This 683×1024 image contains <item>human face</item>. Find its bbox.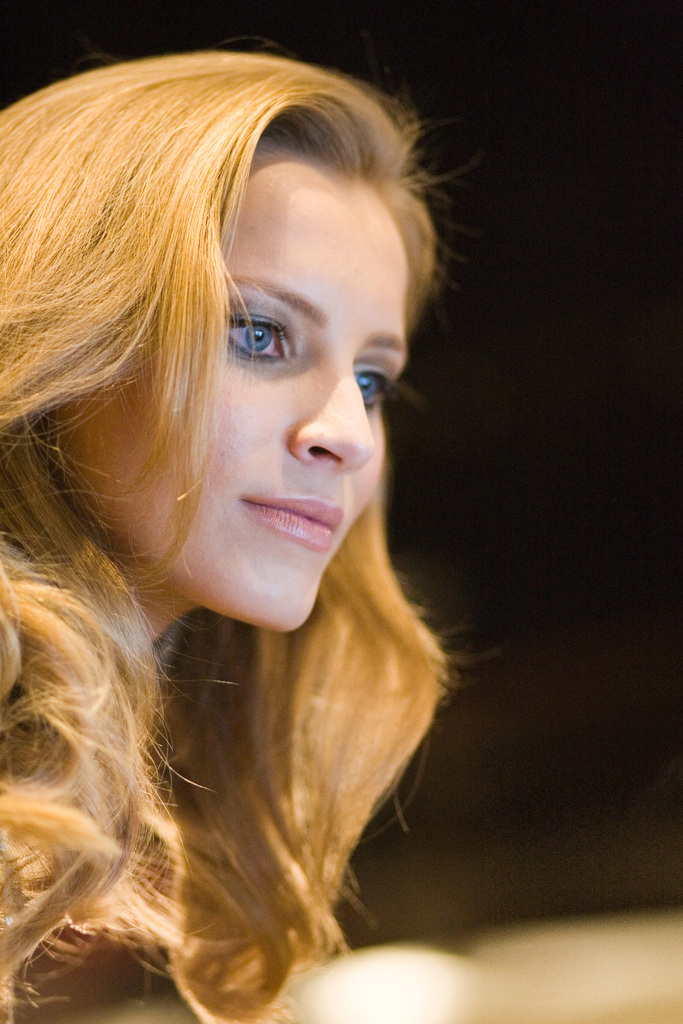
{"left": 45, "top": 129, "right": 411, "bottom": 633}.
